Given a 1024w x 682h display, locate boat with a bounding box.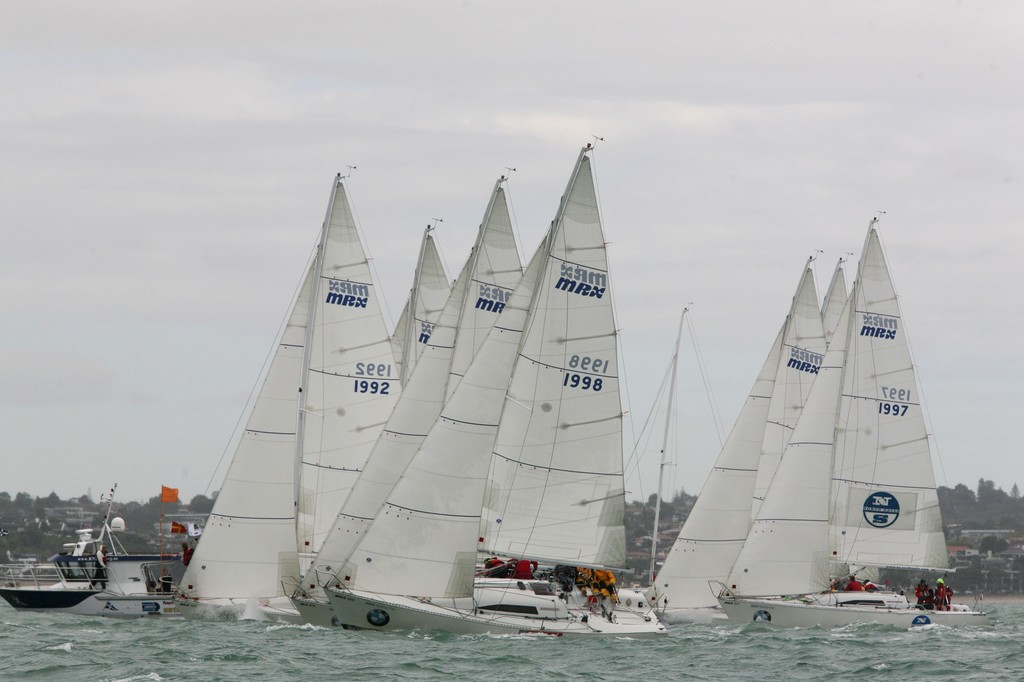
Located: (left=151, top=170, right=416, bottom=615).
